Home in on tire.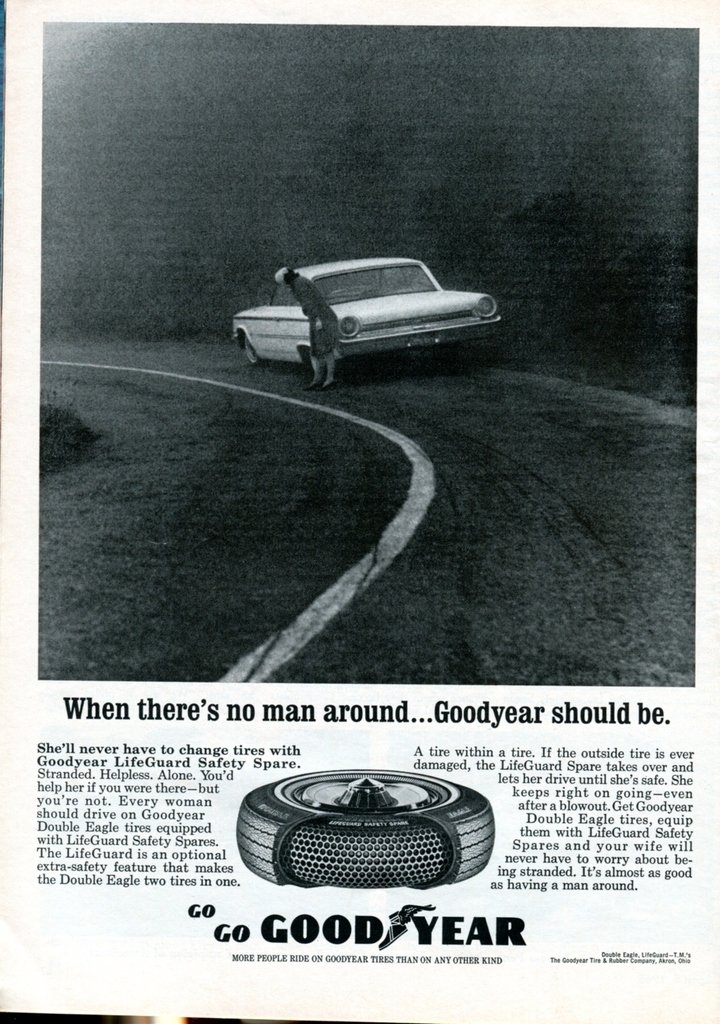
Homed in at [left=245, top=332, right=262, bottom=367].
